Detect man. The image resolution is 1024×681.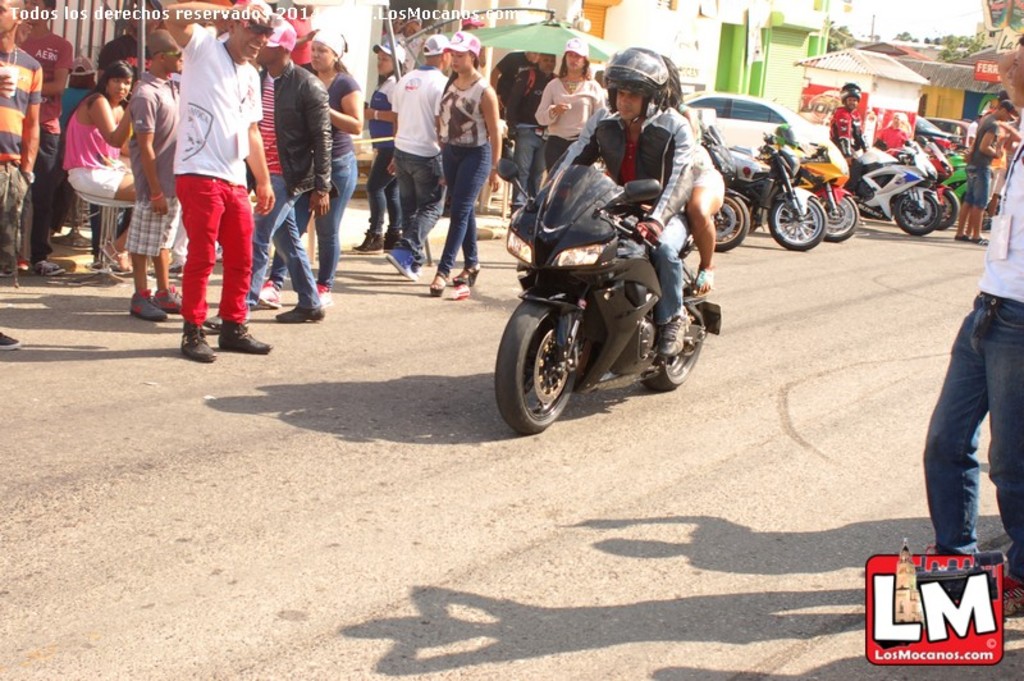
(381,33,454,282).
